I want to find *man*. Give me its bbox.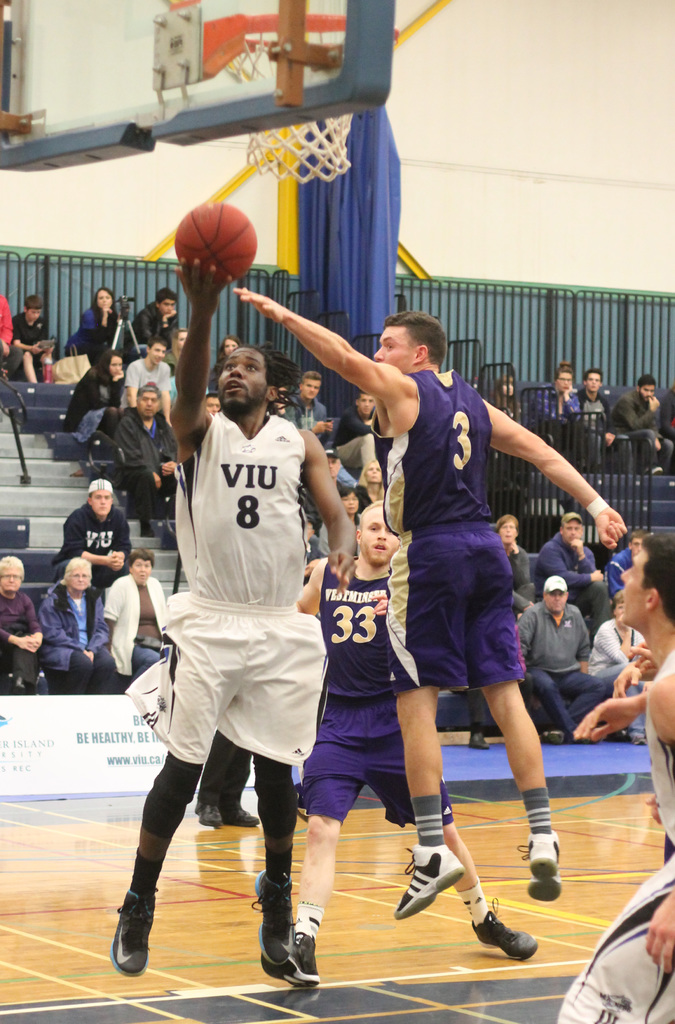
detection(54, 478, 138, 602).
